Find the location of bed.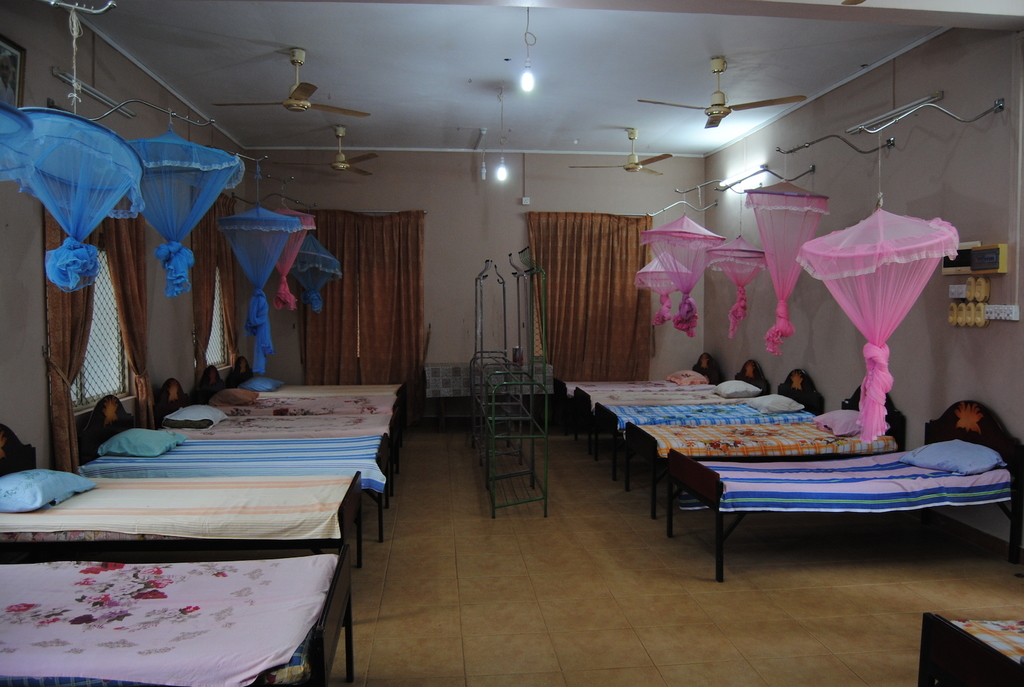
Location: 660/398/1023/581.
